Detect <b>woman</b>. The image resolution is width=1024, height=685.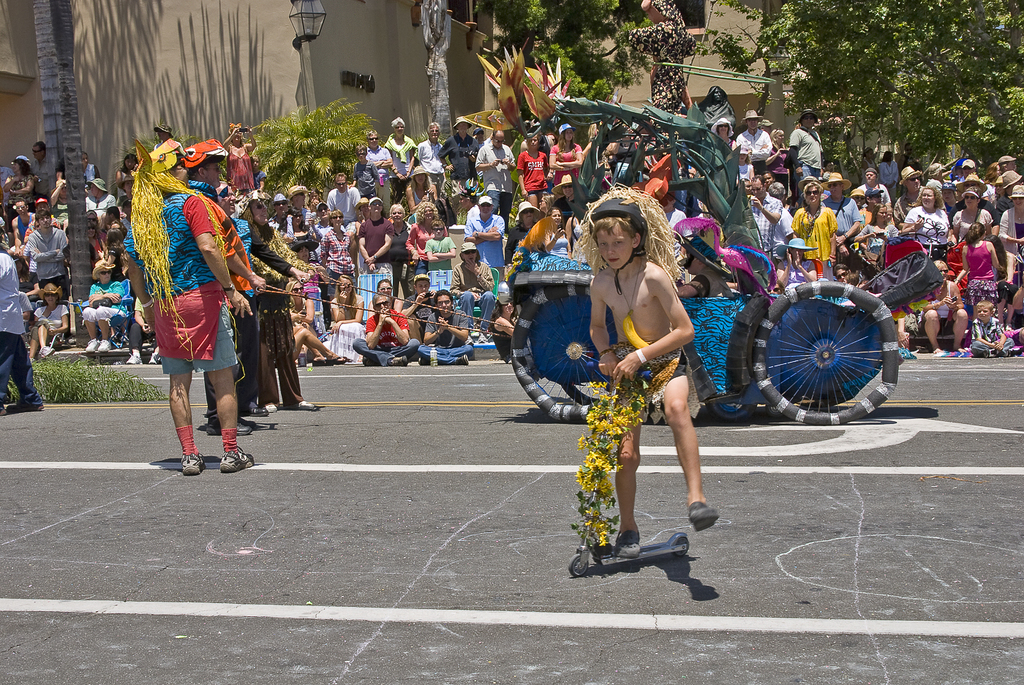
<region>993, 183, 1023, 269</region>.
